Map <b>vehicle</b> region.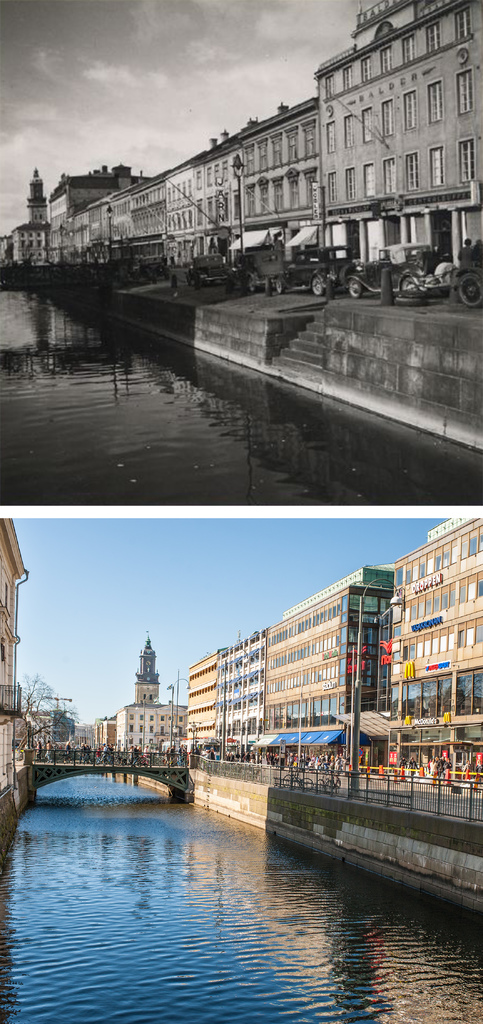
Mapped to detection(228, 246, 281, 292).
